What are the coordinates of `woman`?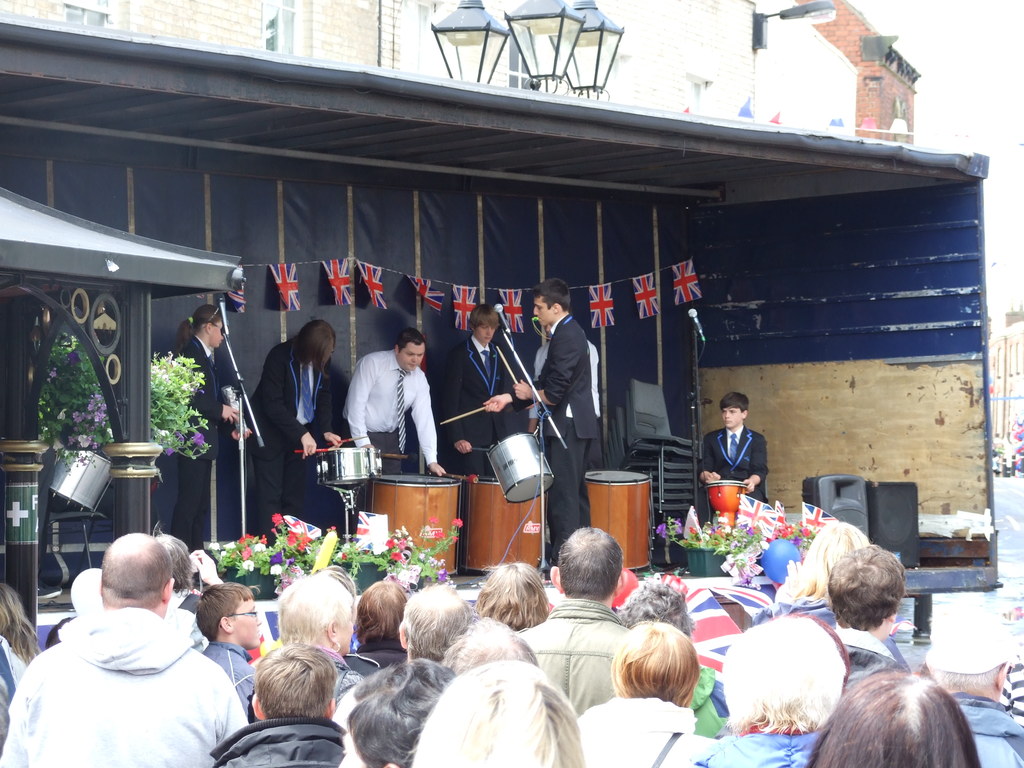
bbox(156, 287, 257, 554).
